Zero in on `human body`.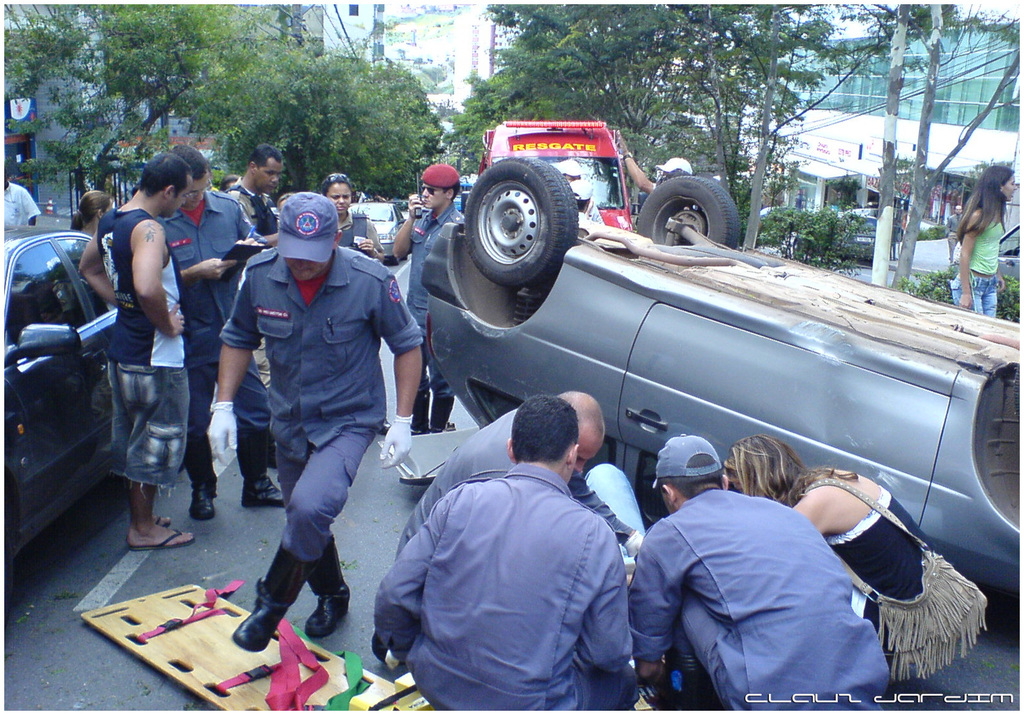
Zeroed in: (x1=787, y1=469, x2=945, y2=666).
